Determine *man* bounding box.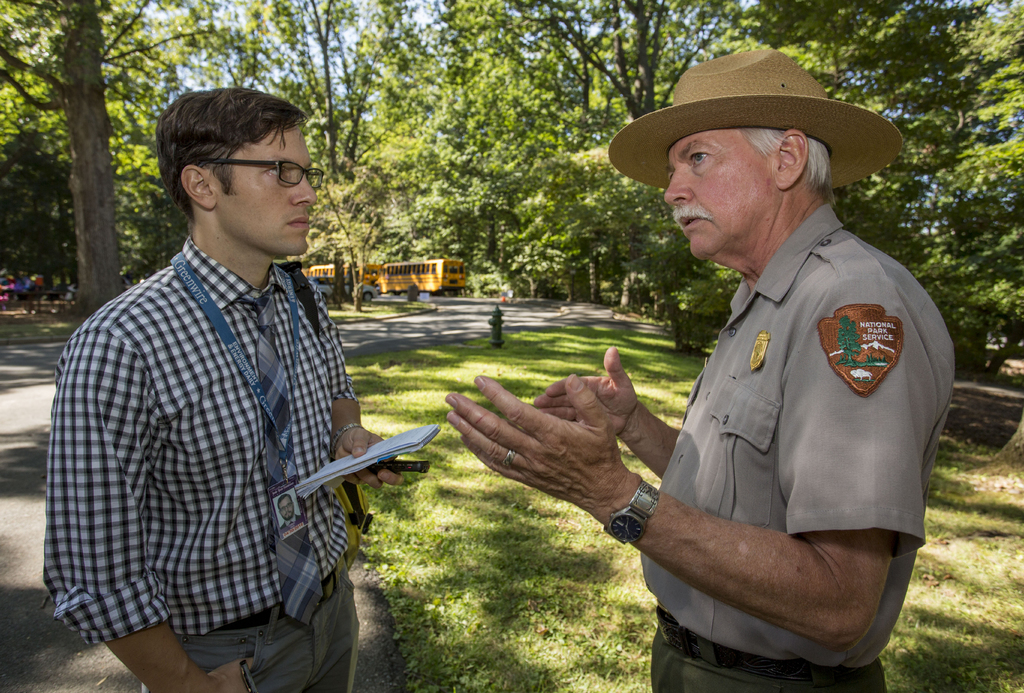
Determined: detection(445, 48, 956, 692).
